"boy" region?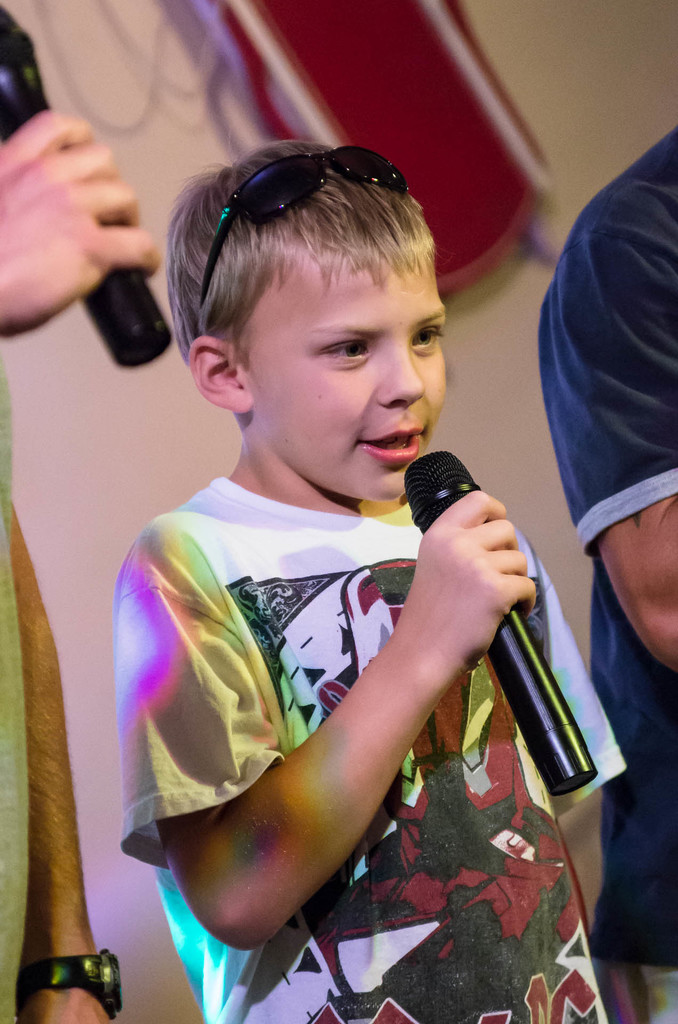
113,132,612,1023
